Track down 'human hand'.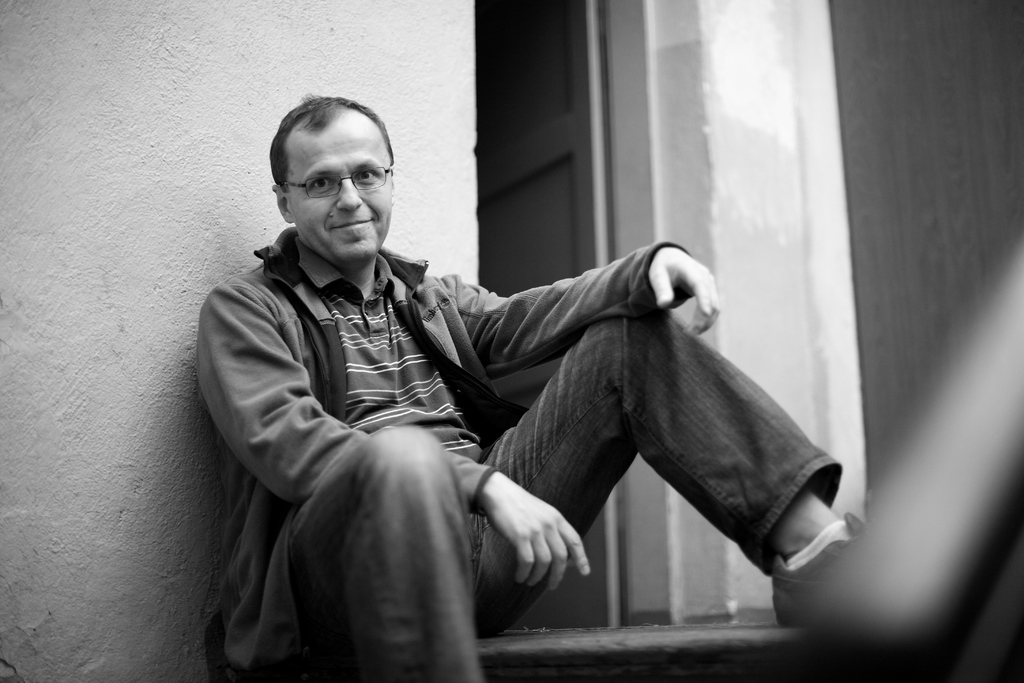
Tracked to <region>646, 244, 723, 339</region>.
